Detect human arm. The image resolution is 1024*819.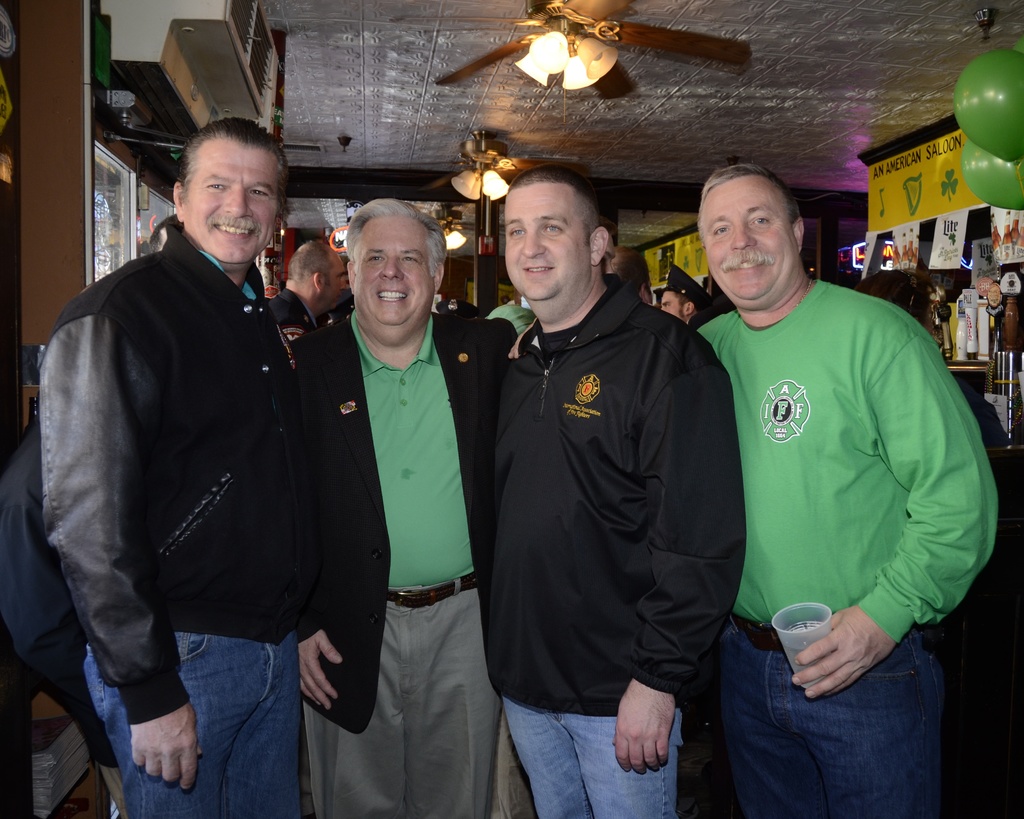
crop(282, 597, 336, 711).
